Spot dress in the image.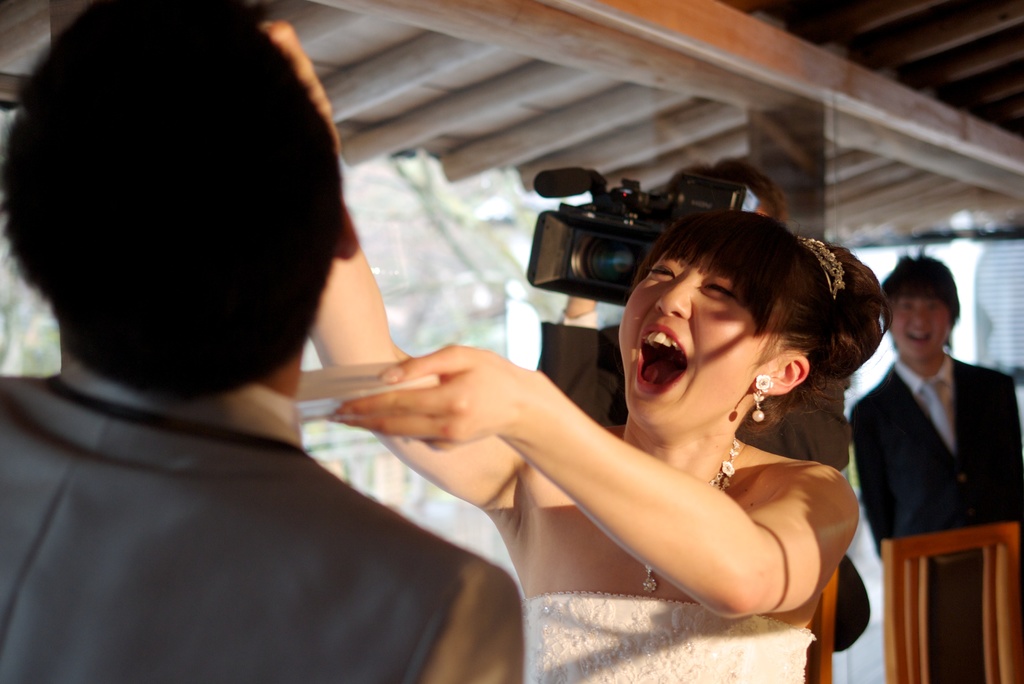
dress found at select_region(524, 592, 817, 683).
